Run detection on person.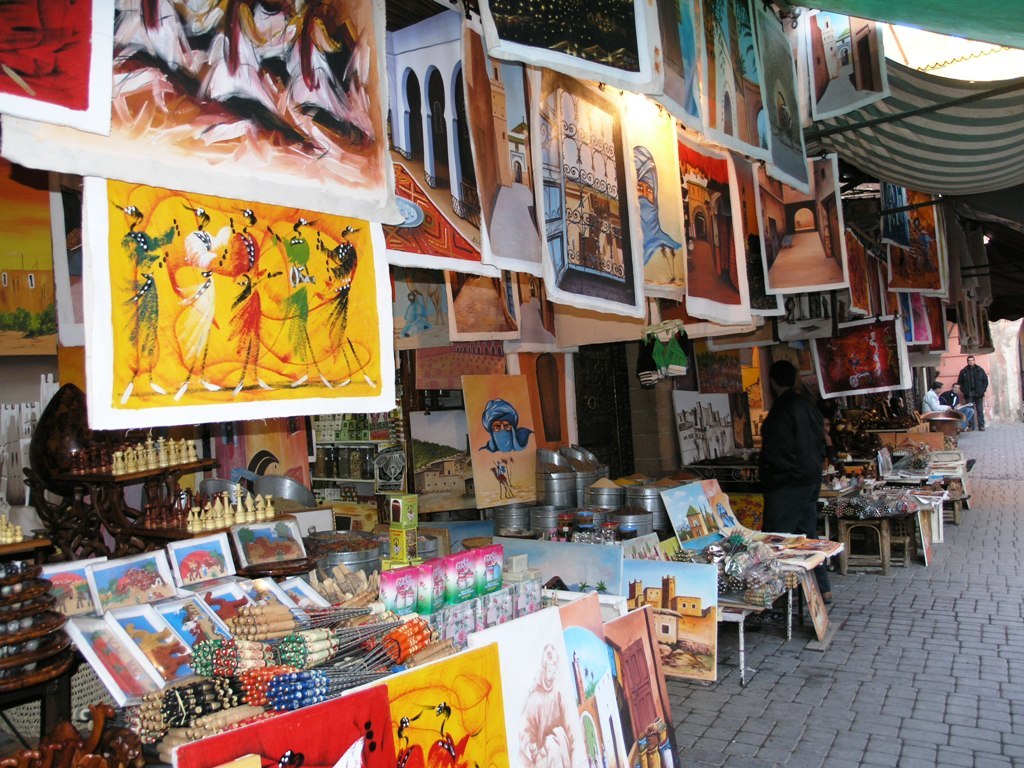
Result: 958,354,987,432.
